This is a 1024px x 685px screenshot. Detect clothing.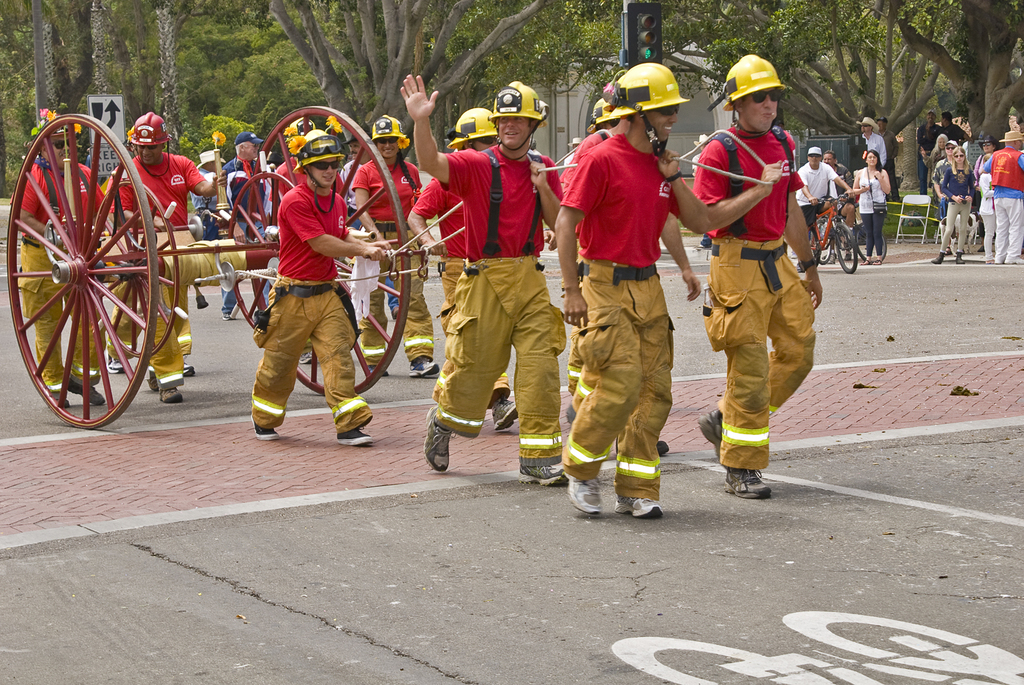
348, 157, 450, 369.
